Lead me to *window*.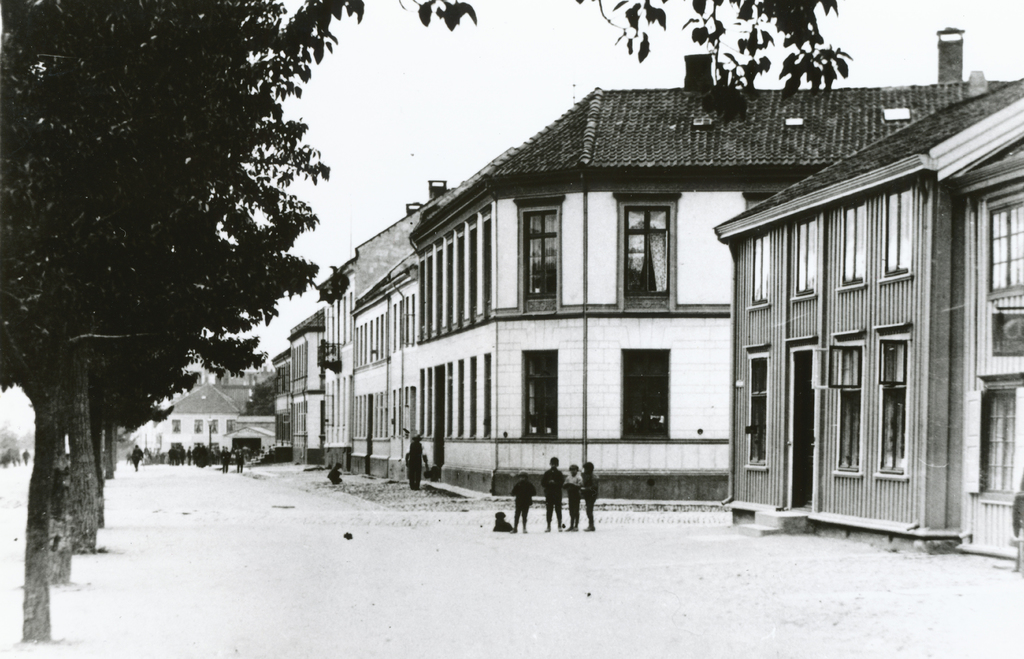
Lead to <region>747, 227, 777, 307</region>.
